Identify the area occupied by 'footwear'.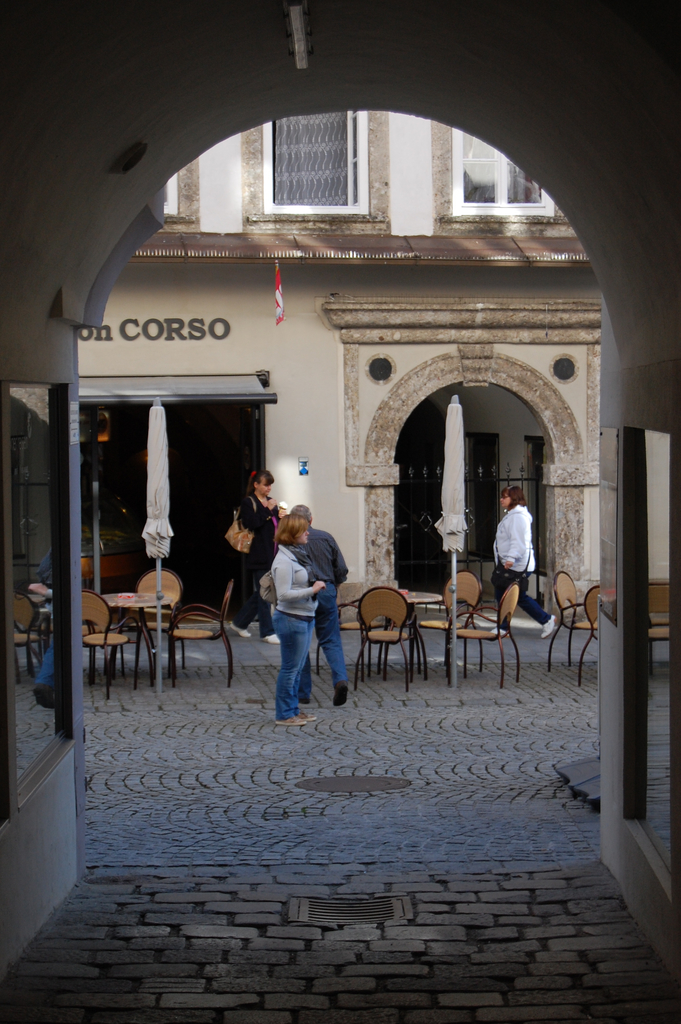
Area: 337,680,349,708.
